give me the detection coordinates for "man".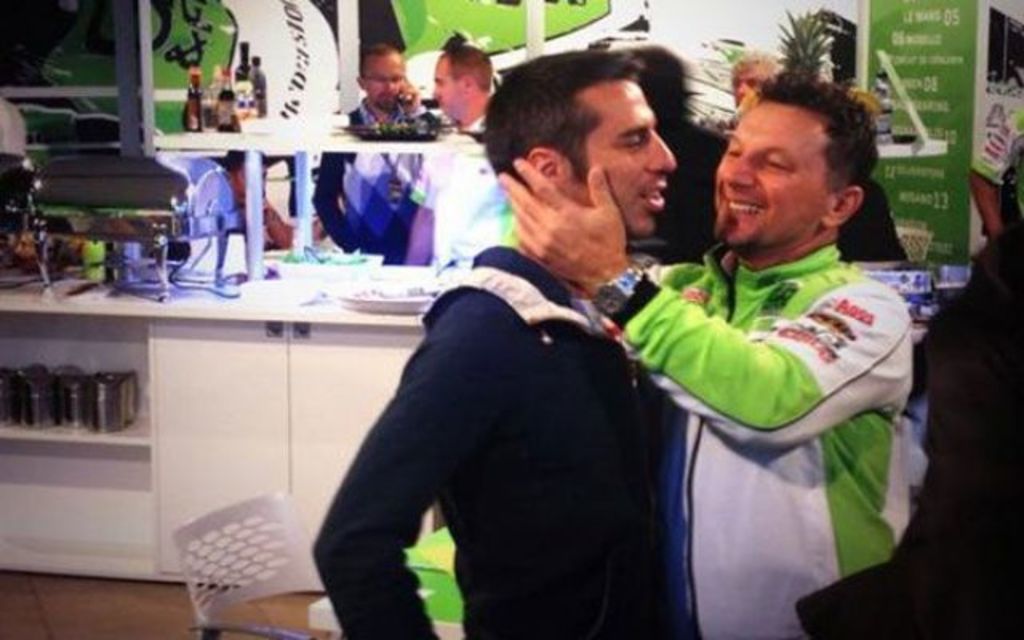
x1=499, y1=64, x2=907, y2=638.
